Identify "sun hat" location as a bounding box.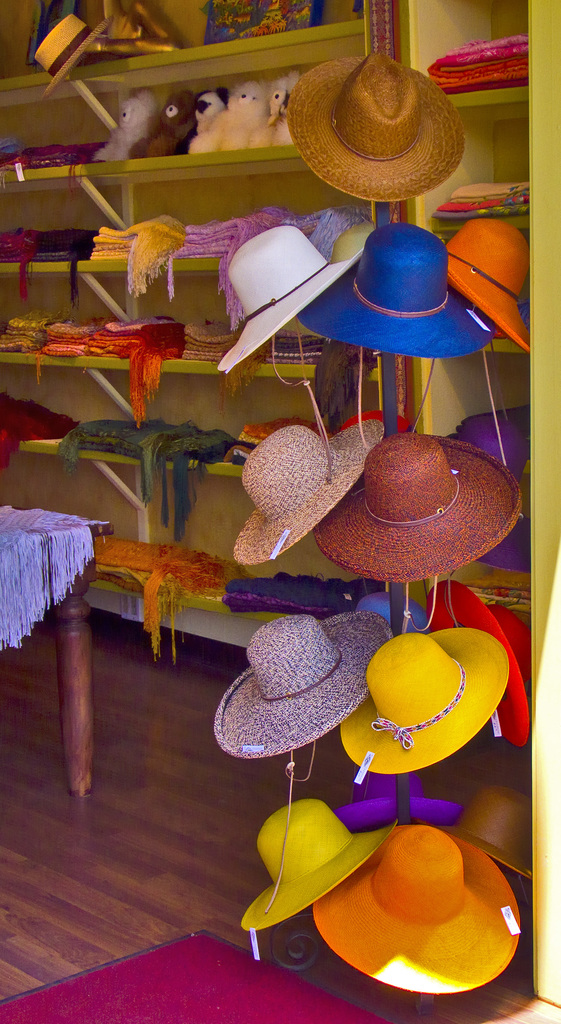
BBox(339, 769, 469, 826).
